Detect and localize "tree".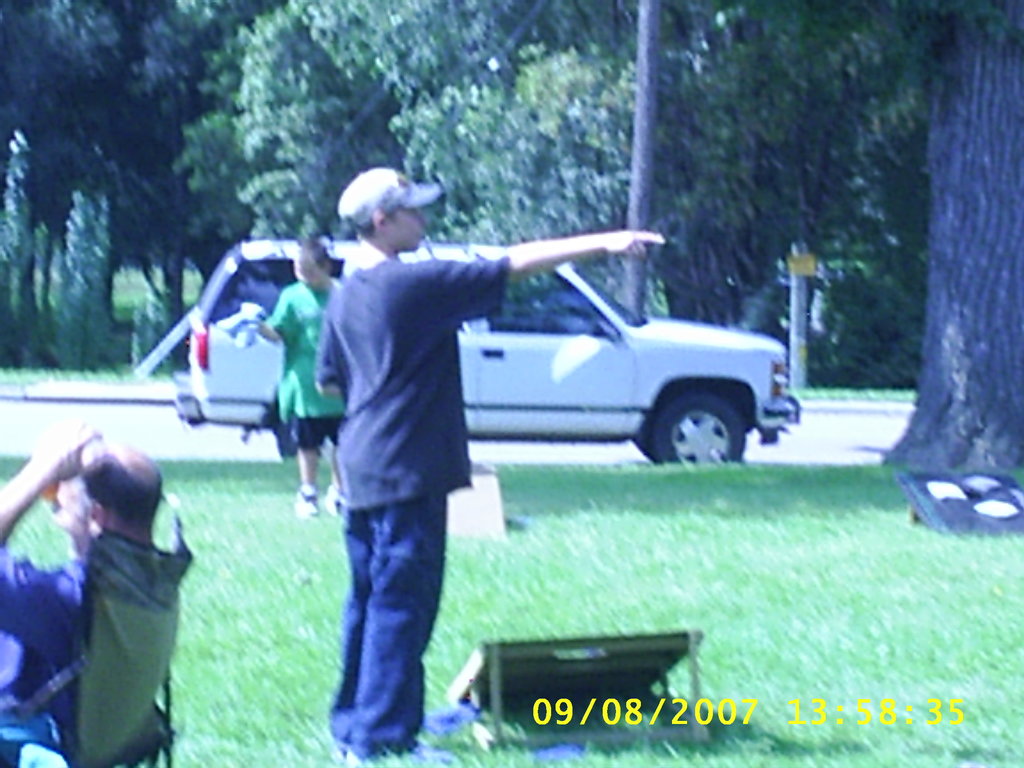
Localized at rect(819, 0, 1023, 484).
